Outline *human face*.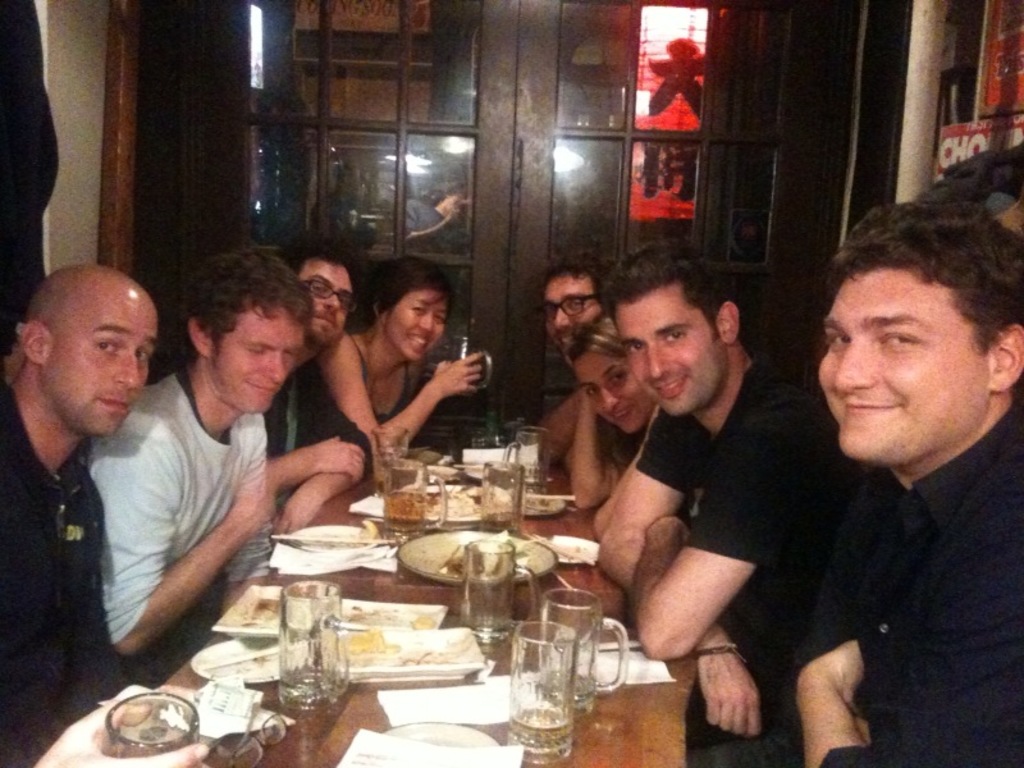
Outline: {"left": 390, "top": 285, "right": 440, "bottom": 356}.
